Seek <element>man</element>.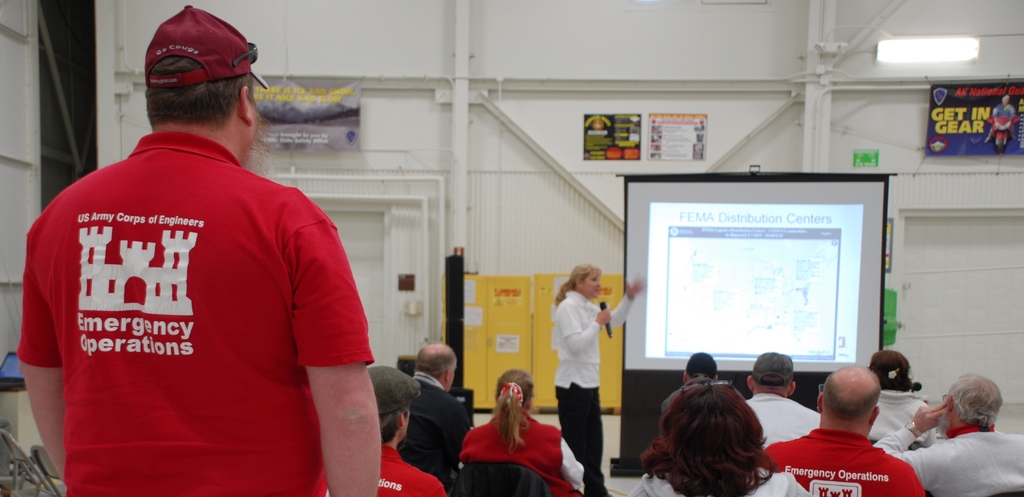
region(371, 359, 448, 496).
